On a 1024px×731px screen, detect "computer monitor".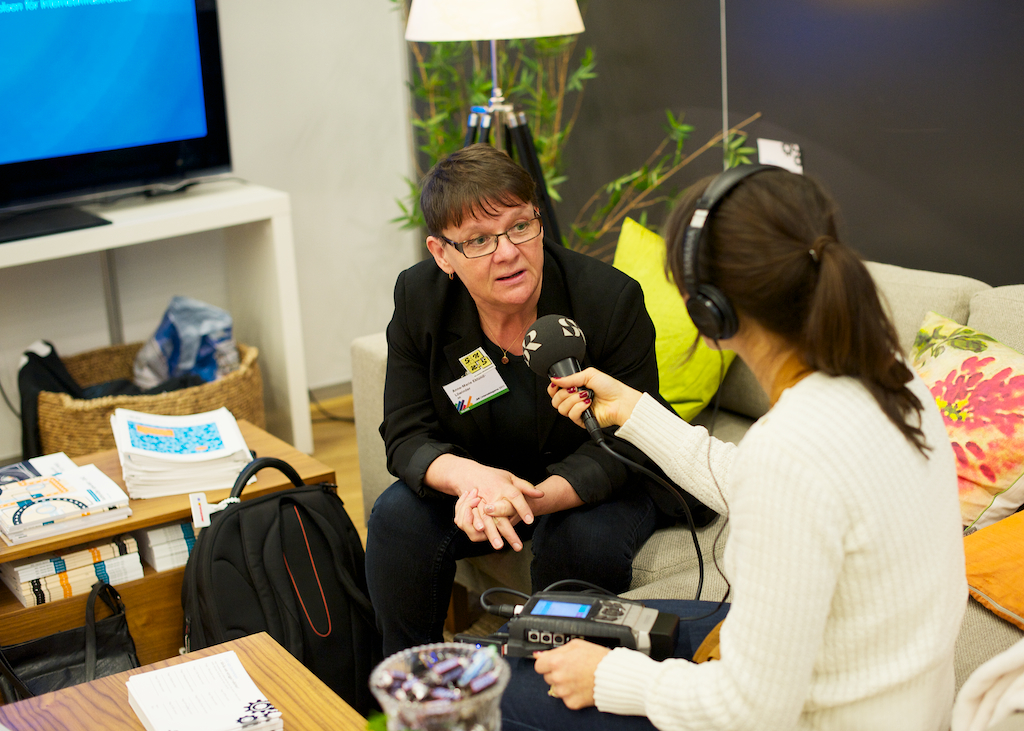
pyautogui.locateOnScreen(6, 0, 246, 207).
